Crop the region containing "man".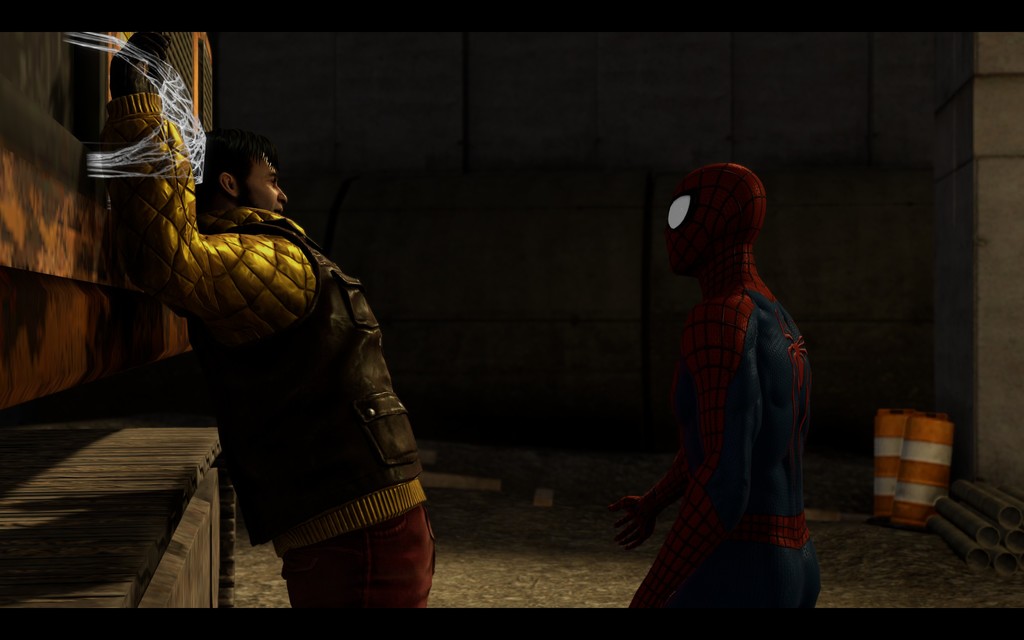
Crop region: bbox=[612, 165, 828, 612].
